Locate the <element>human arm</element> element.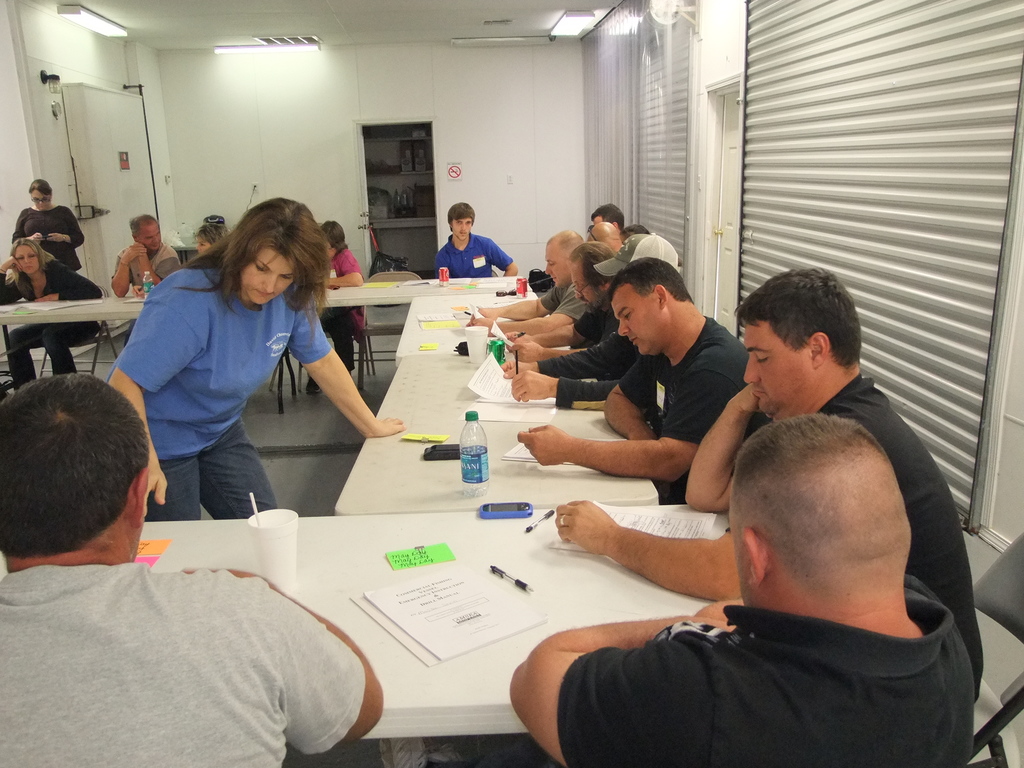
Element bbox: detection(108, 291, 202, 516).
